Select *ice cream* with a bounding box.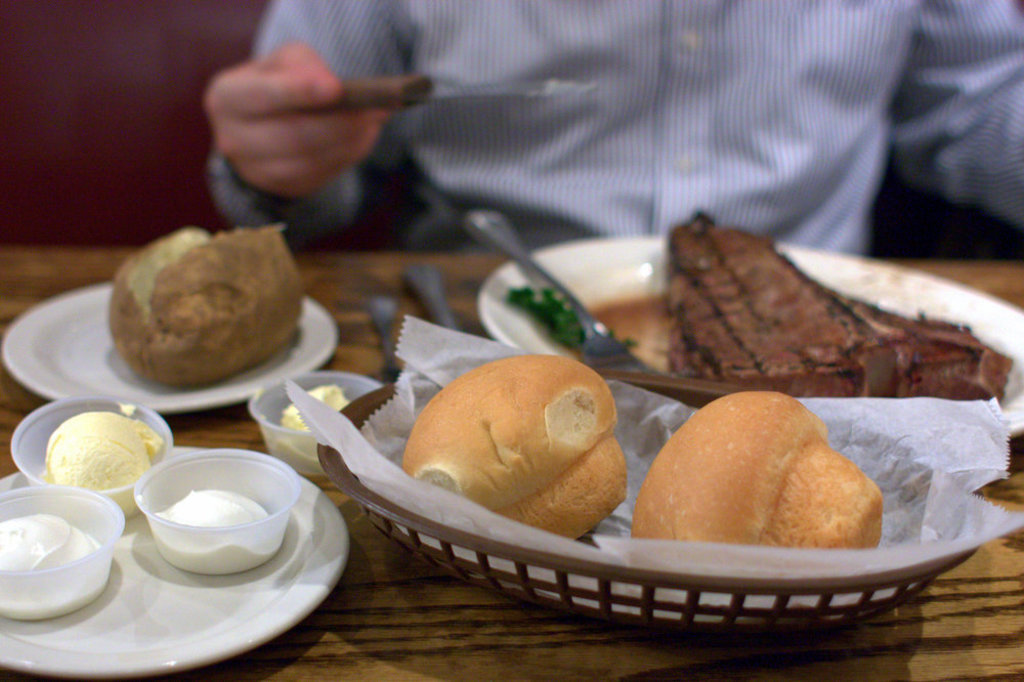
[29, 410, 164, 507].
